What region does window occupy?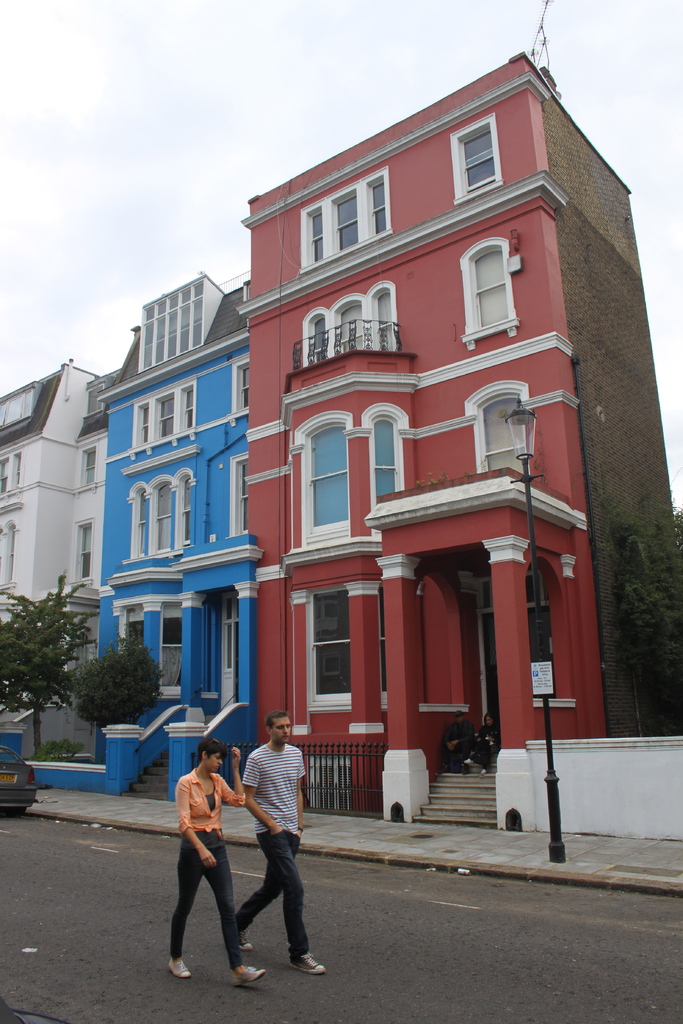
<region>81, 445, 99, 487</region>.
